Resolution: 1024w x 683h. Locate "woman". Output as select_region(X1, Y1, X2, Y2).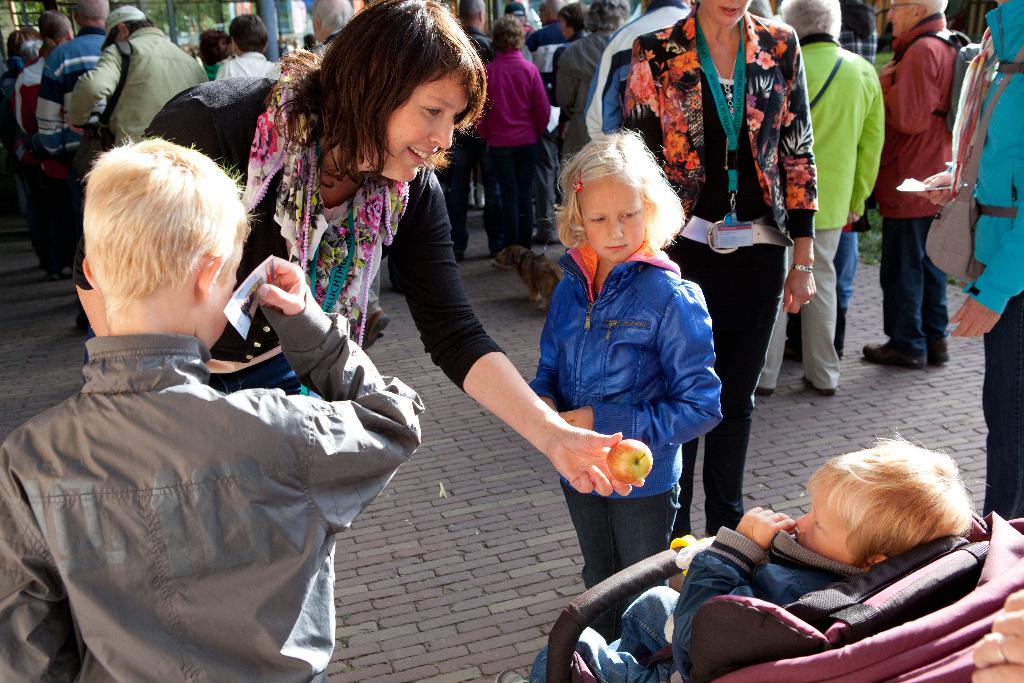
select_region(70, 0, 641, 495).
